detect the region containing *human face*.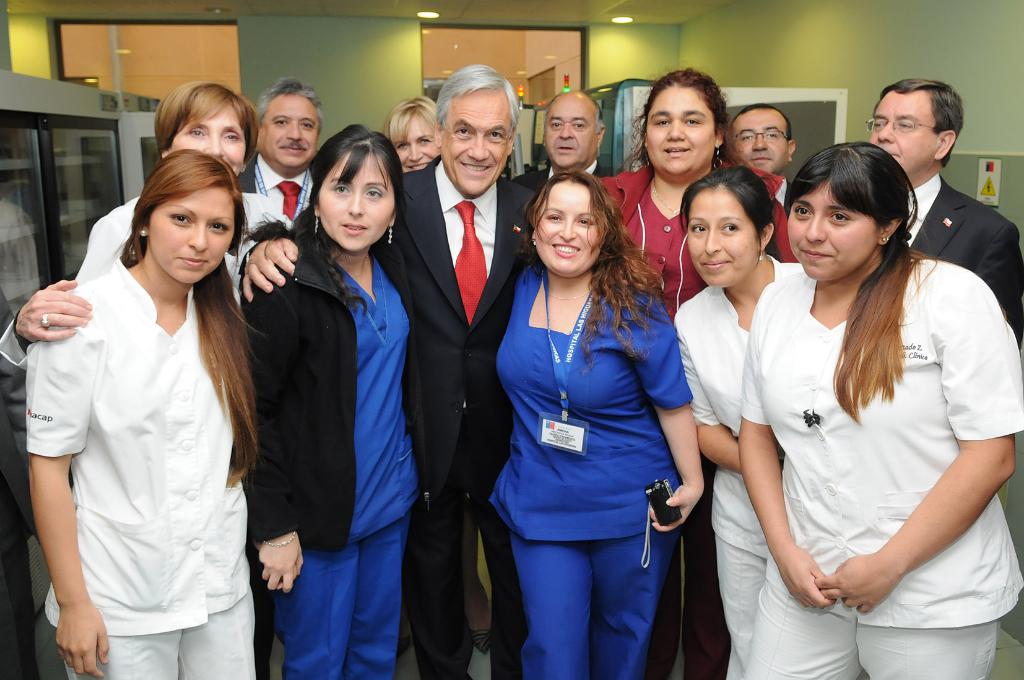
433 86 518 193.
